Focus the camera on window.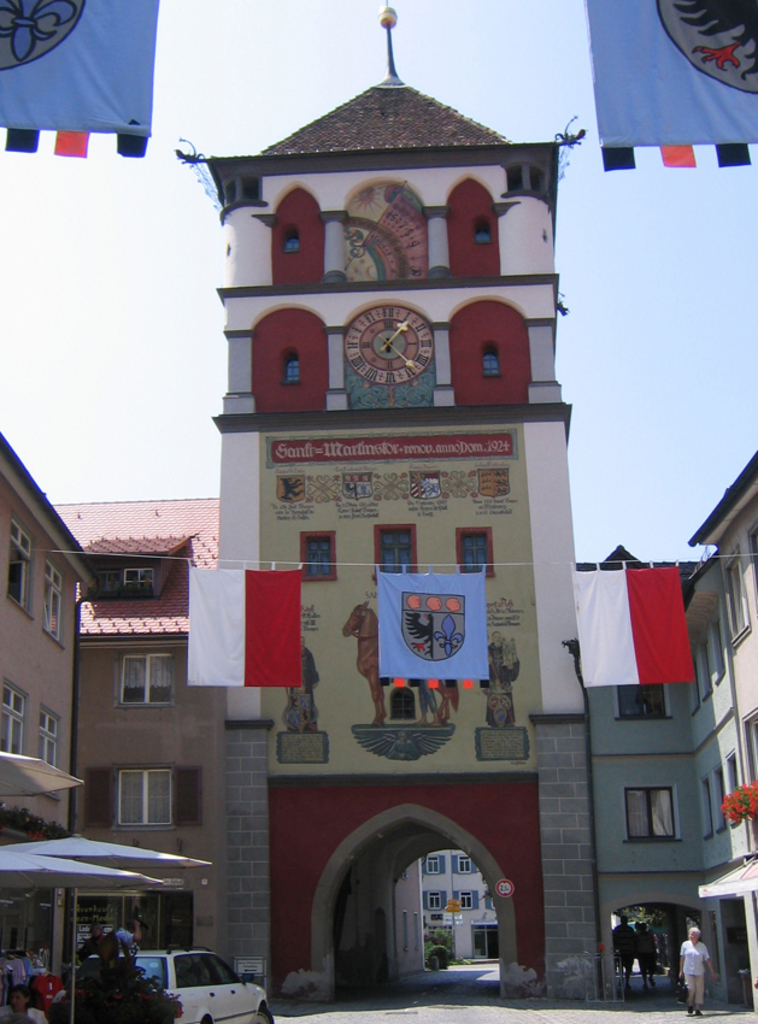
Focus region: select_region(177, 955, 241, 985).
